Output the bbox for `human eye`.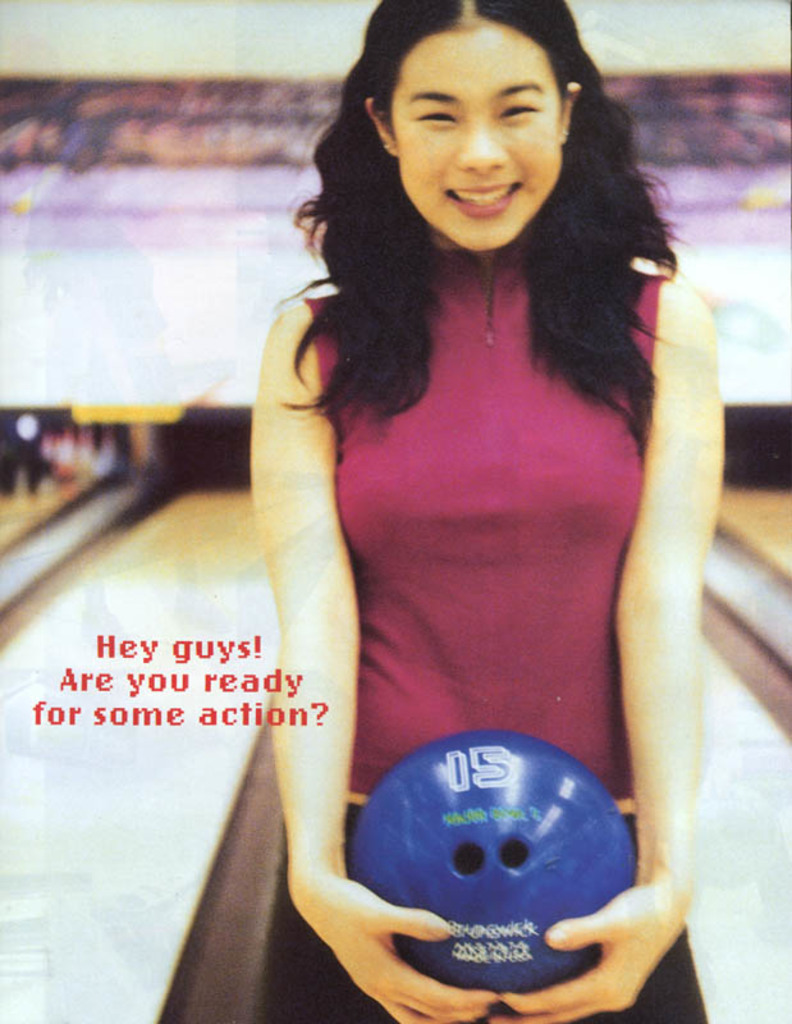
bbox=(411, 106, 463, 128).
